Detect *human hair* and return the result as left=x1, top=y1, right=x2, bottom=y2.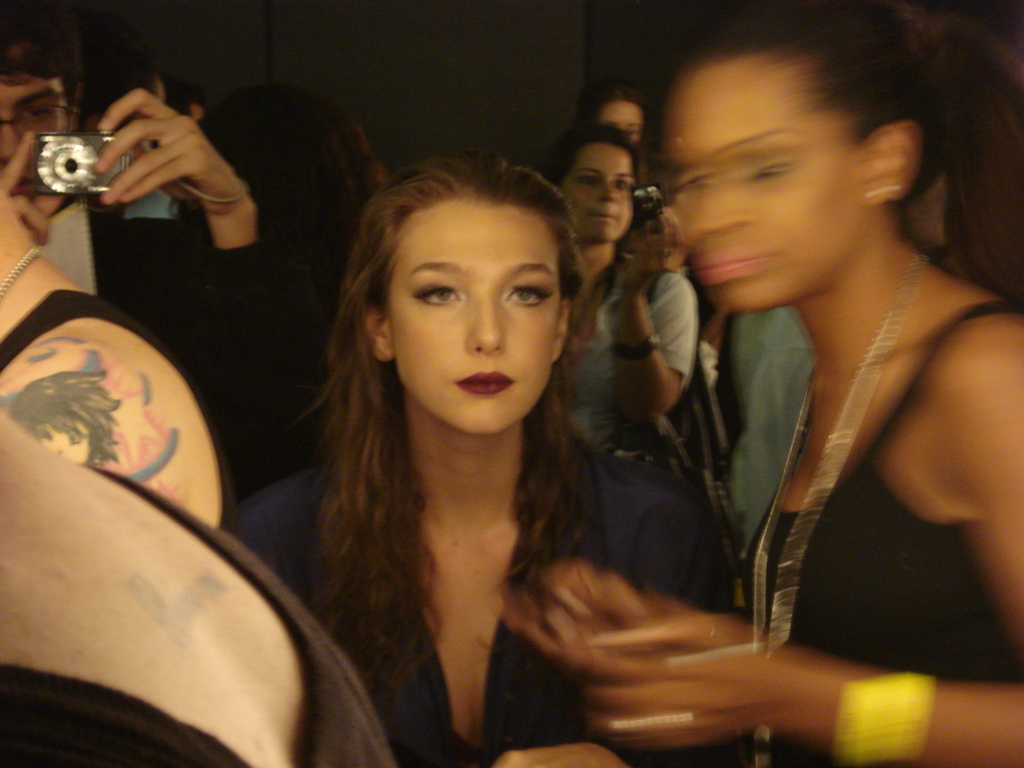
left=930, top=13, right=1023, bottom=310.
